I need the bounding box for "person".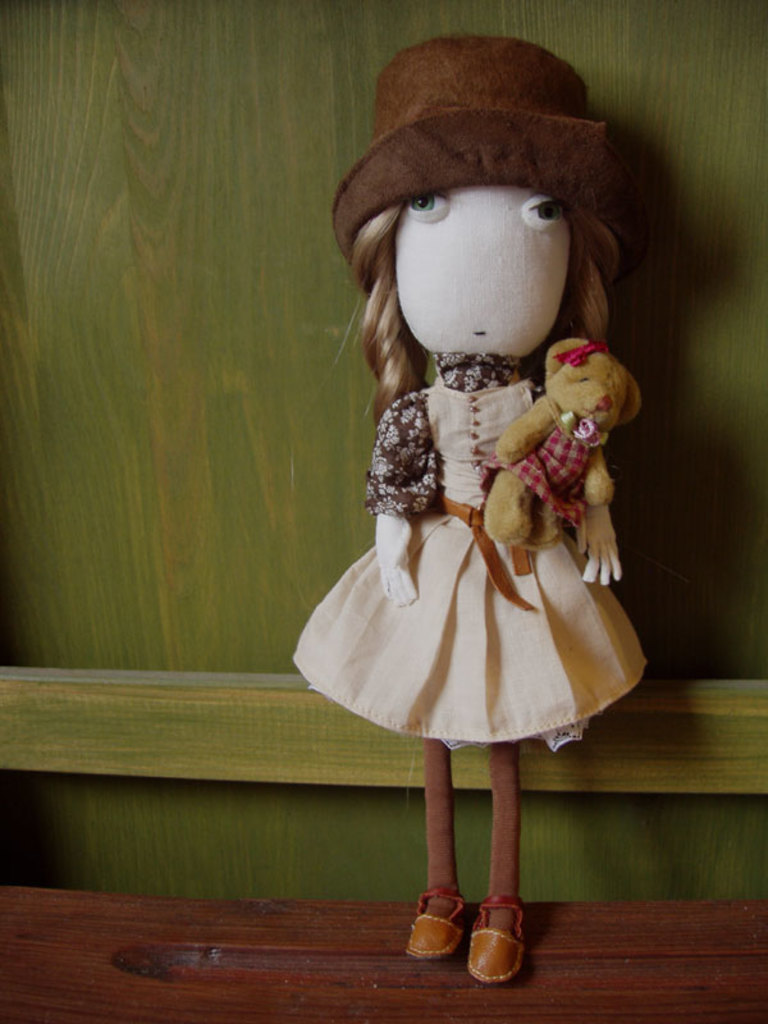
Here it is: bbox=(302, 119, 643, 973).
